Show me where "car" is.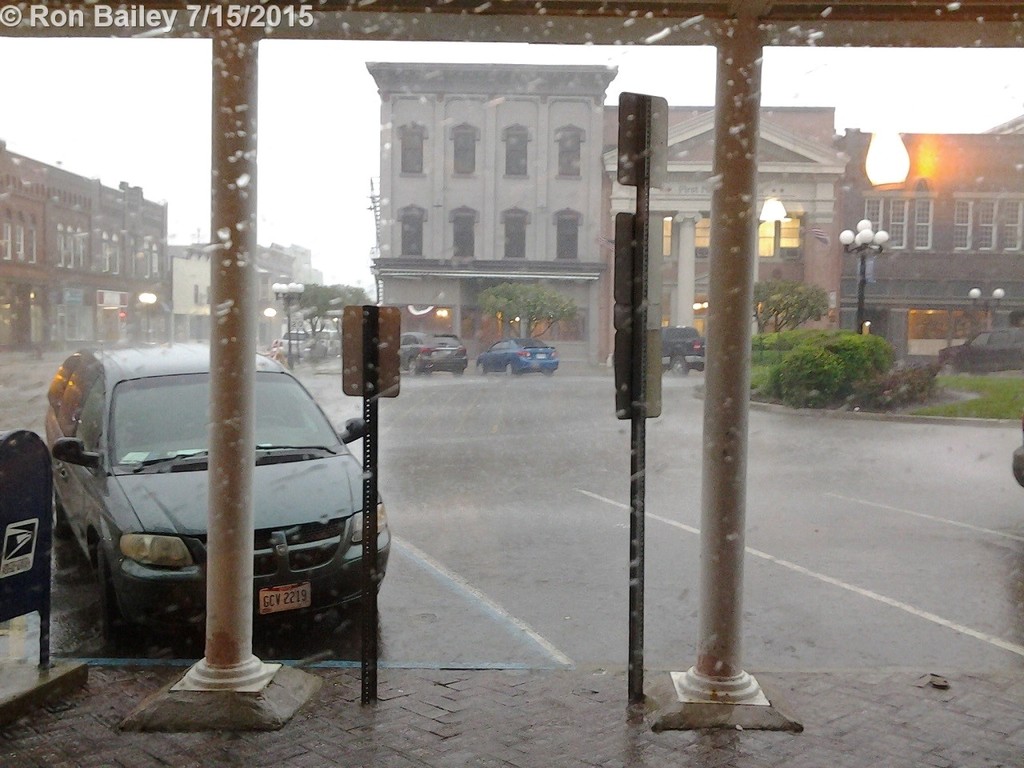
"car" is at (left=397, top=330, right=467, bottom=376).
